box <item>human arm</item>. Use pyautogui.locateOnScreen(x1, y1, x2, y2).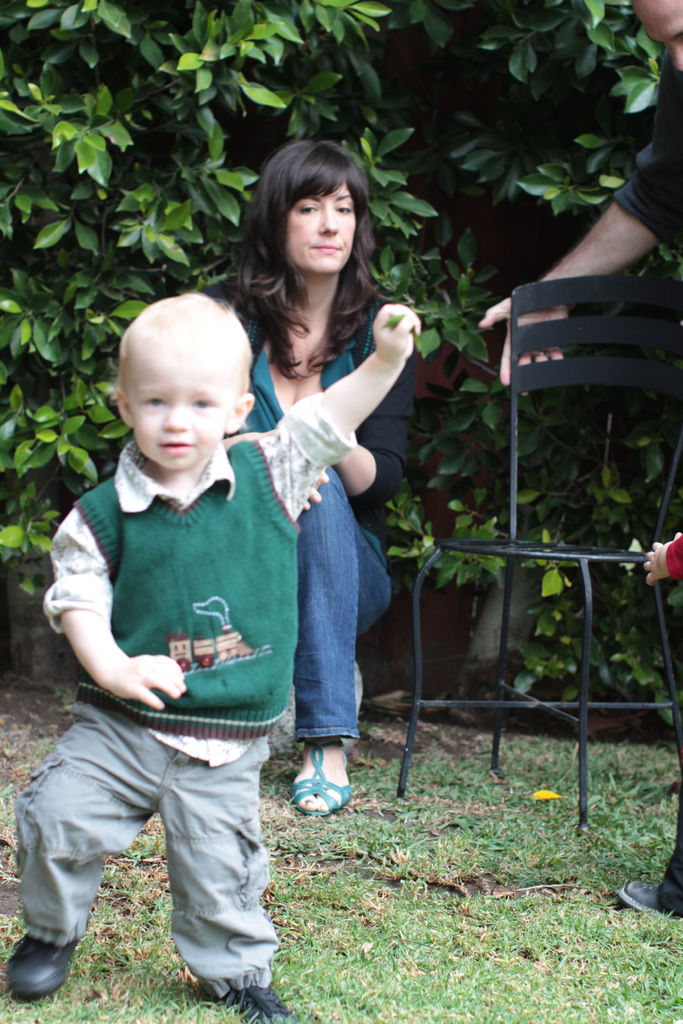
pyautogui.locateOnScreen(477, 109, 682, 394).
